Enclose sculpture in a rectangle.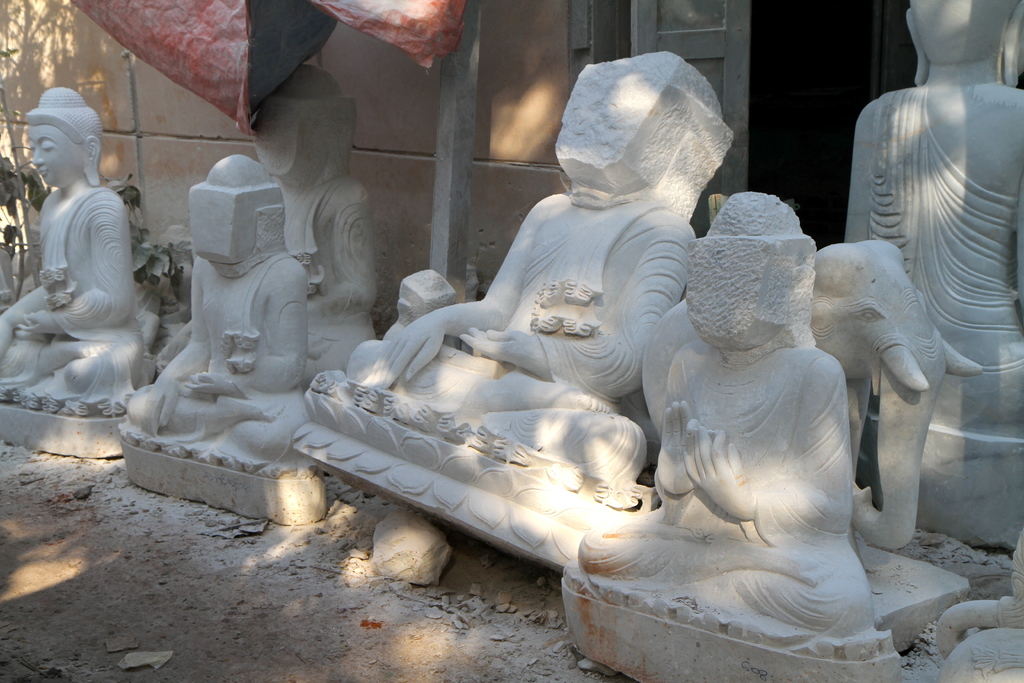
Rect(106, 152, 333, 536).
